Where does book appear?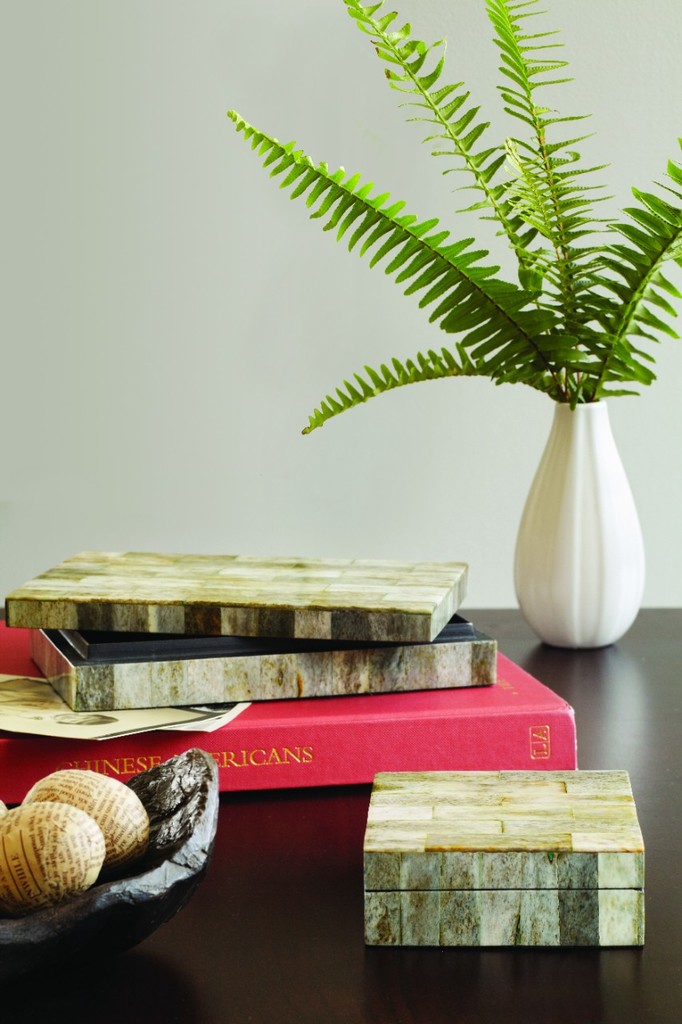
Appears at (0, 630, 581, 814).
